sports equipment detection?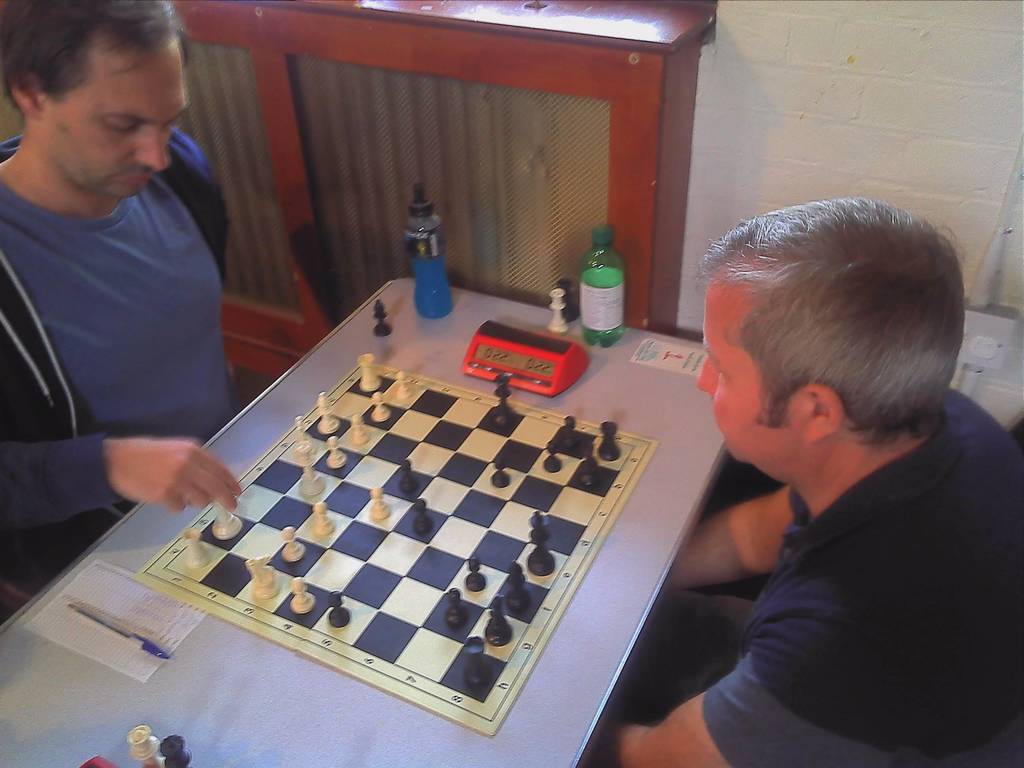
x1=440, y1=587, x2=470, y2=631
